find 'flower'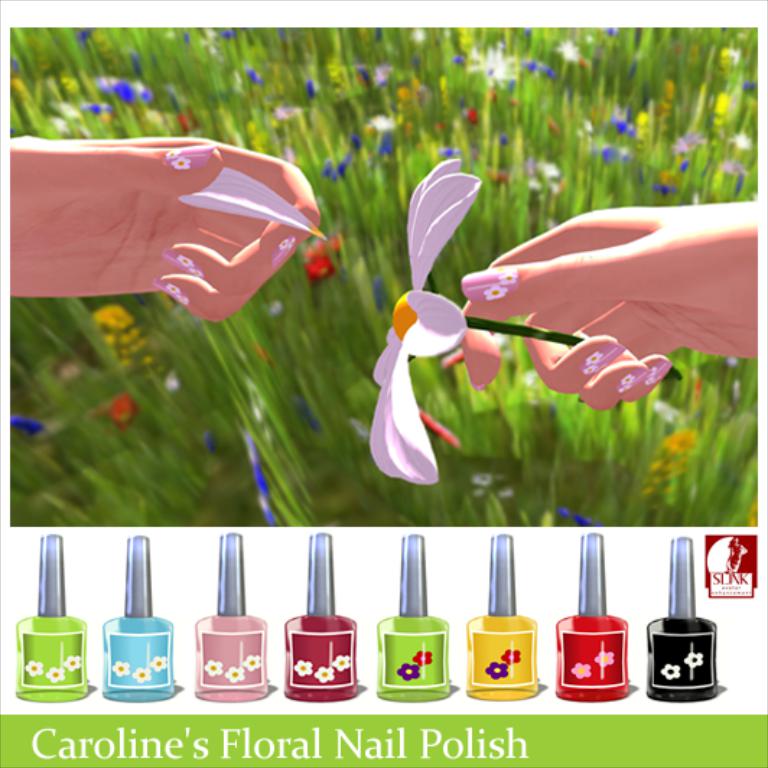
616/384/631/398
